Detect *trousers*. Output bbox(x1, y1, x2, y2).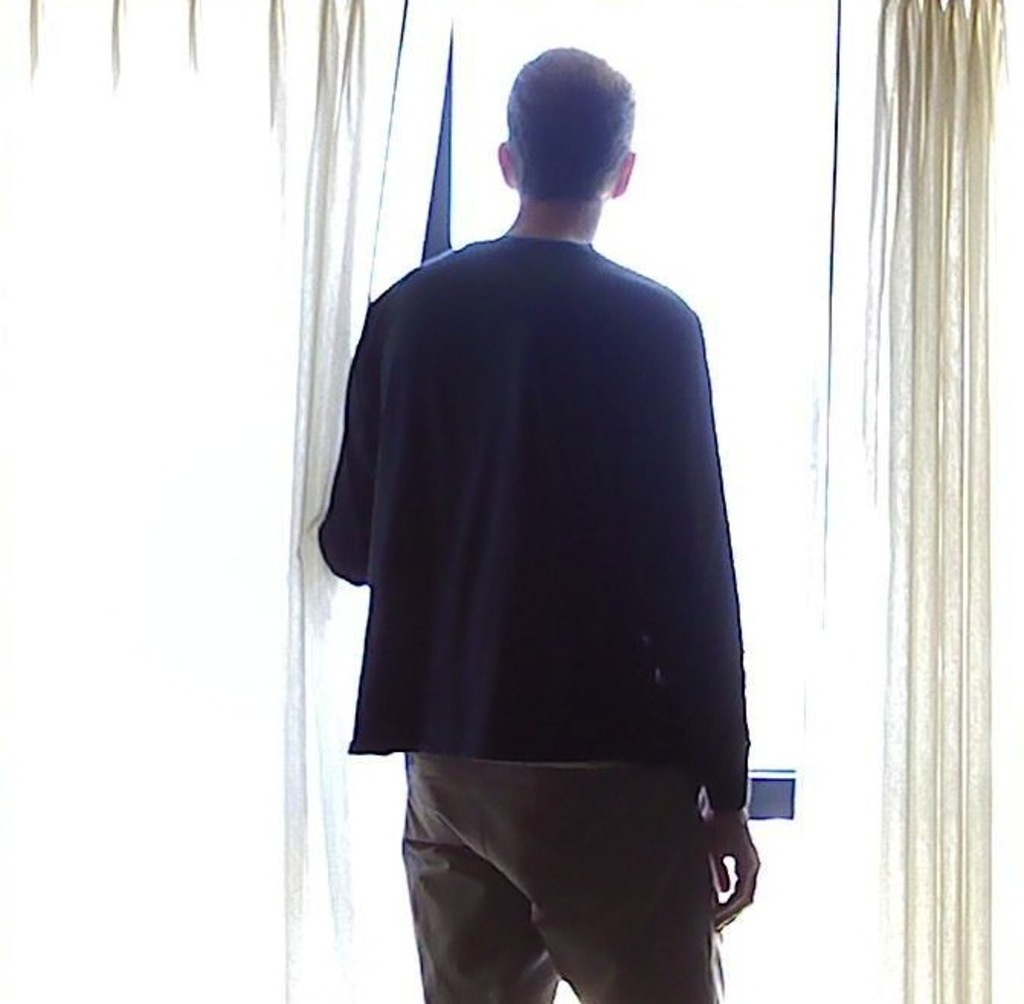
bbox(401, 681, 714, 987).
